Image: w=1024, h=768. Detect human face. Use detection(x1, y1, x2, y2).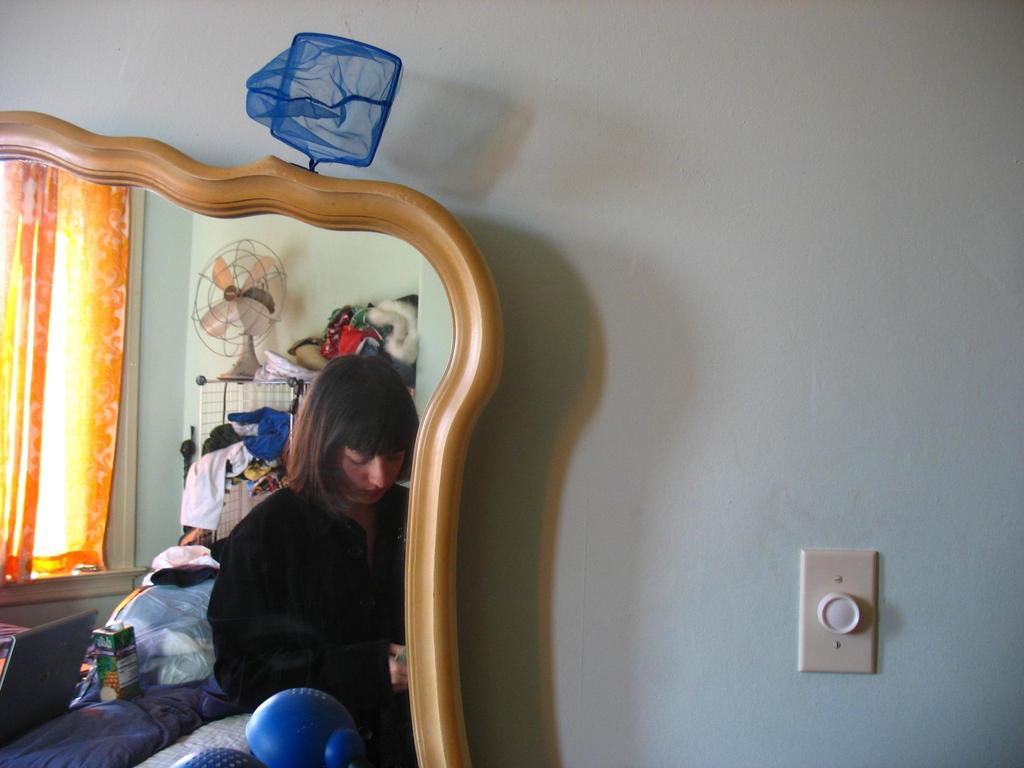
detection(326, 444, 401, 505).
